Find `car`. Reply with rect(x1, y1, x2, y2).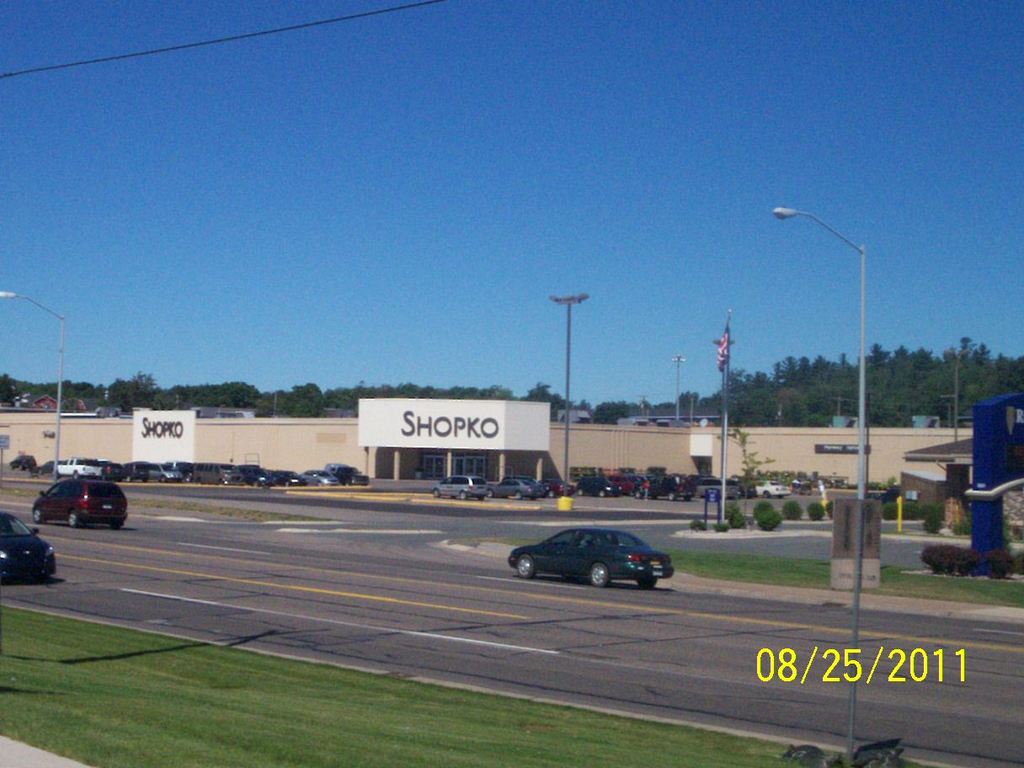
rect(486, 472, 522, 505).
